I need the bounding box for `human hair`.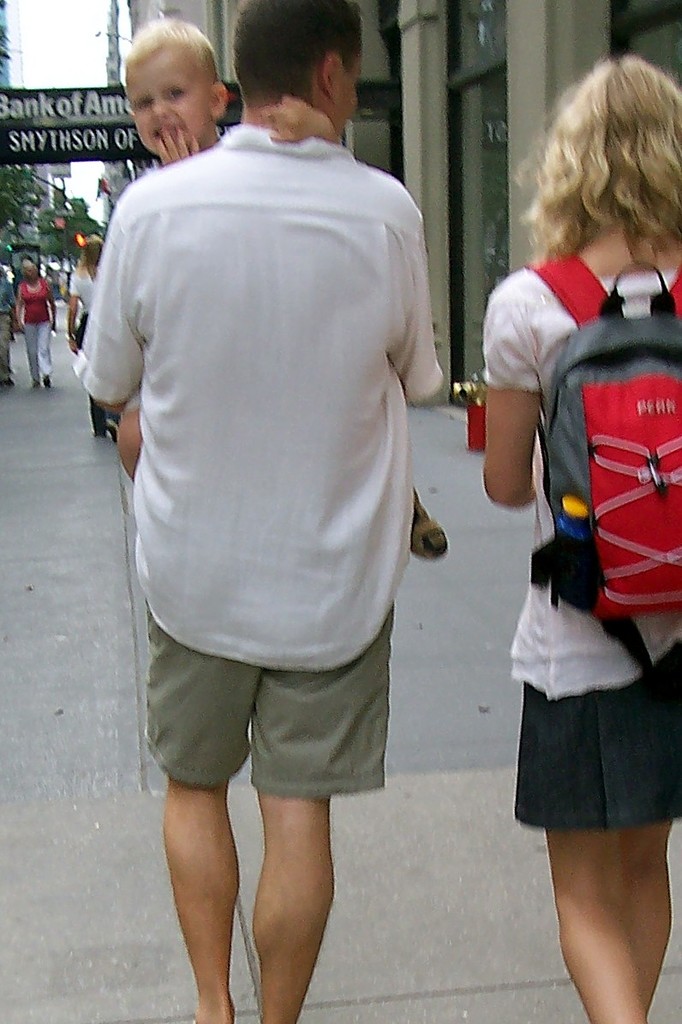
Here it is: bbox(224, 0, 370, 134).
